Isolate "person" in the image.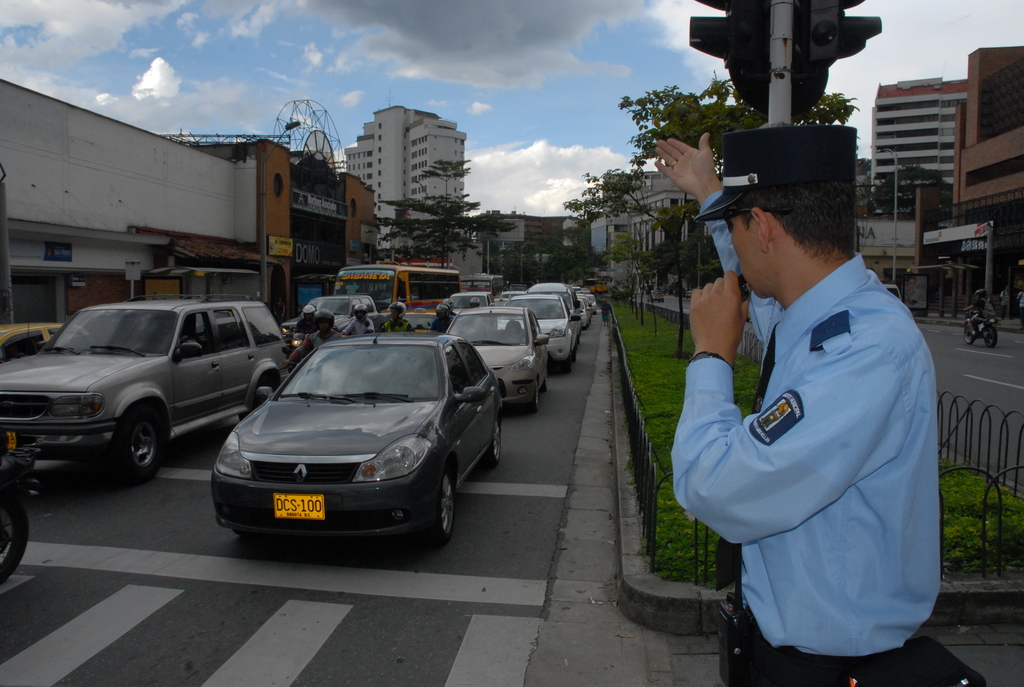
Isolated region: <box>649,131,943,686</box>.
